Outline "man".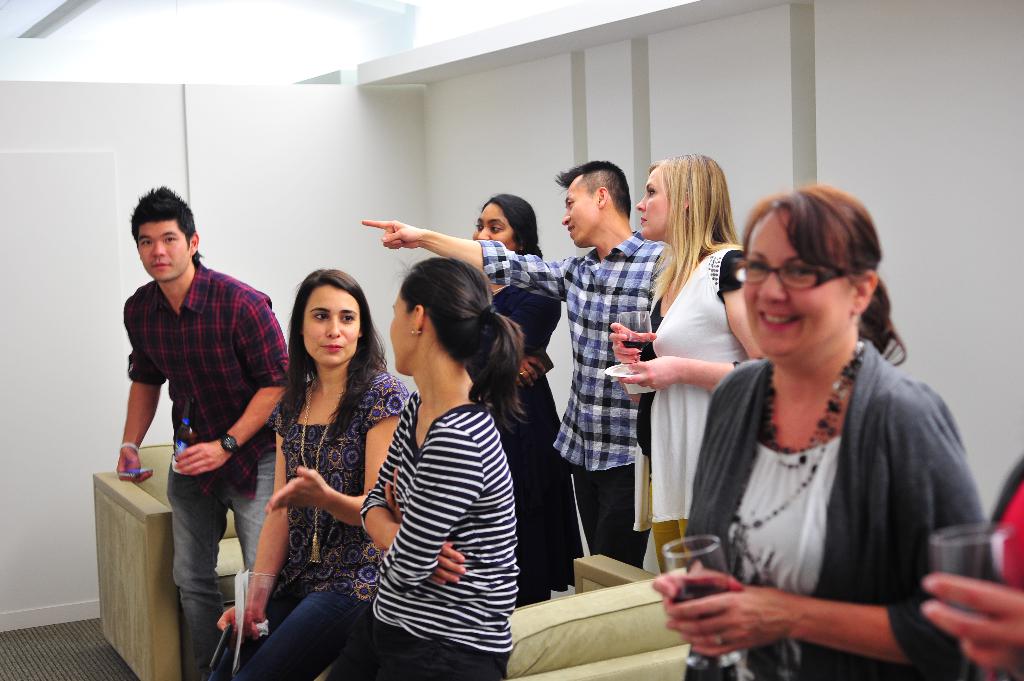
Outline: locate(340, 156, 659, 572).
